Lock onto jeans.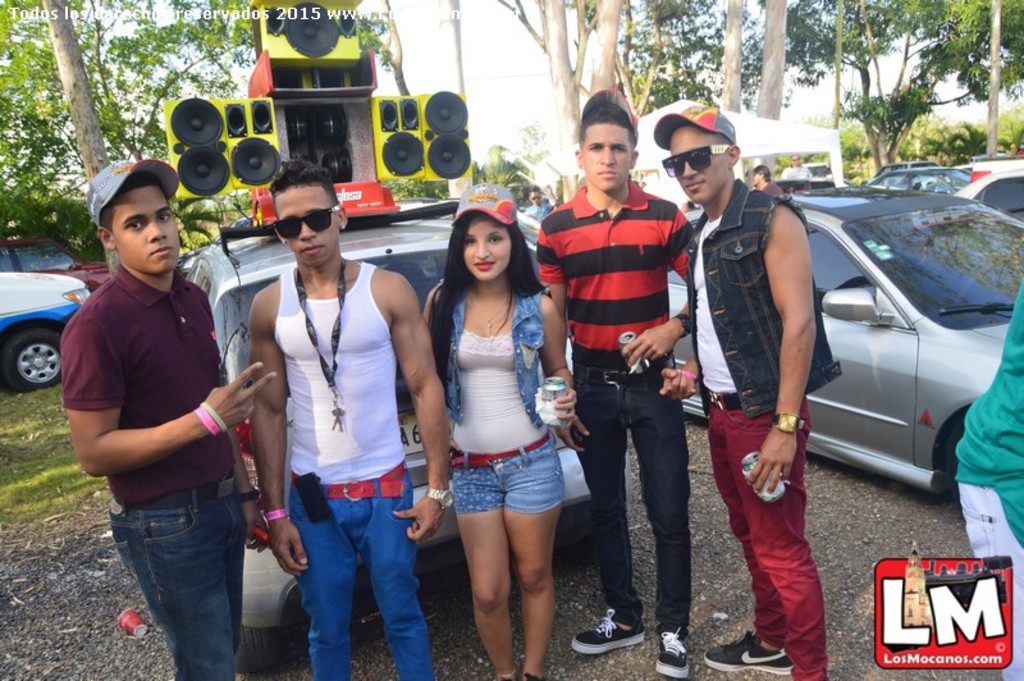
Locked: 684 177 844 413.
